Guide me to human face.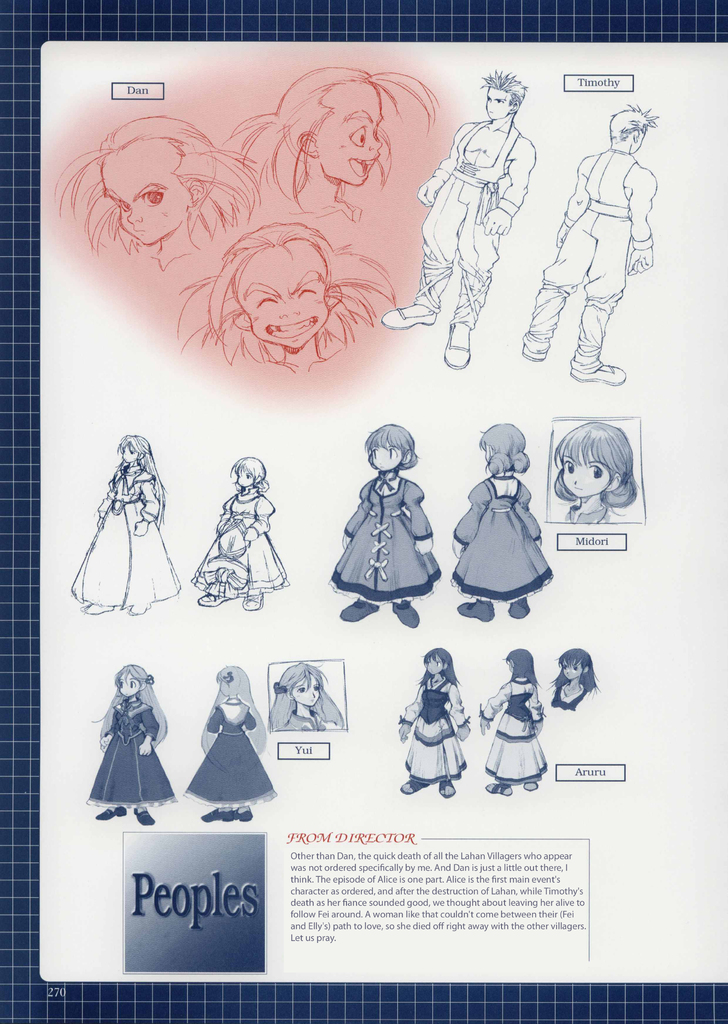
Guidance: 373/447/404/474.
